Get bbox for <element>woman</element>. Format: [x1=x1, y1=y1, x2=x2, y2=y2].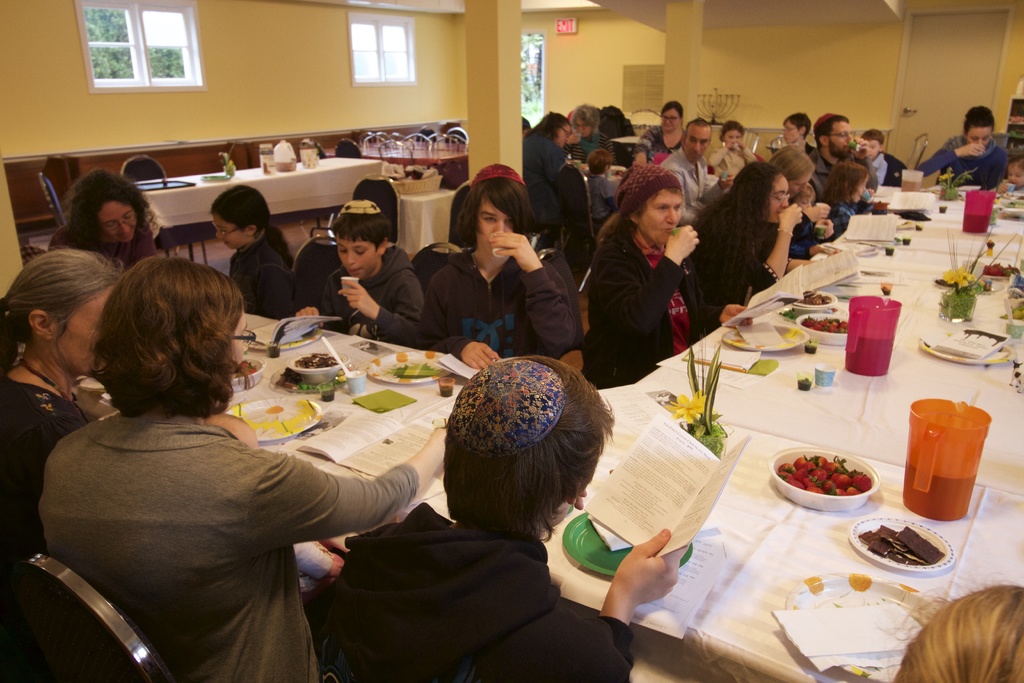
[x1=639, y1=99, x2=692, y2=161].
